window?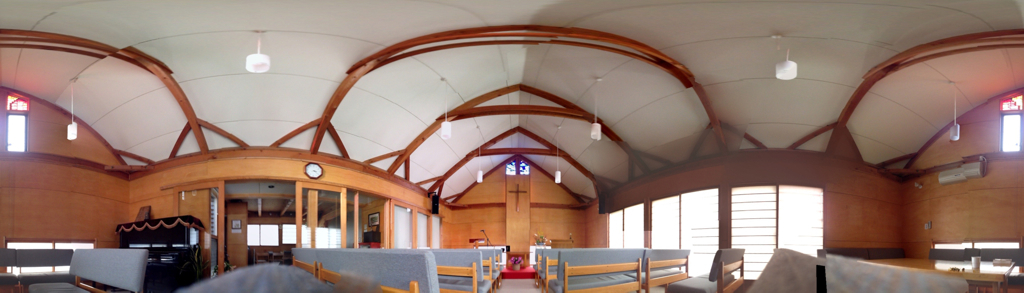
417/206/436/250
